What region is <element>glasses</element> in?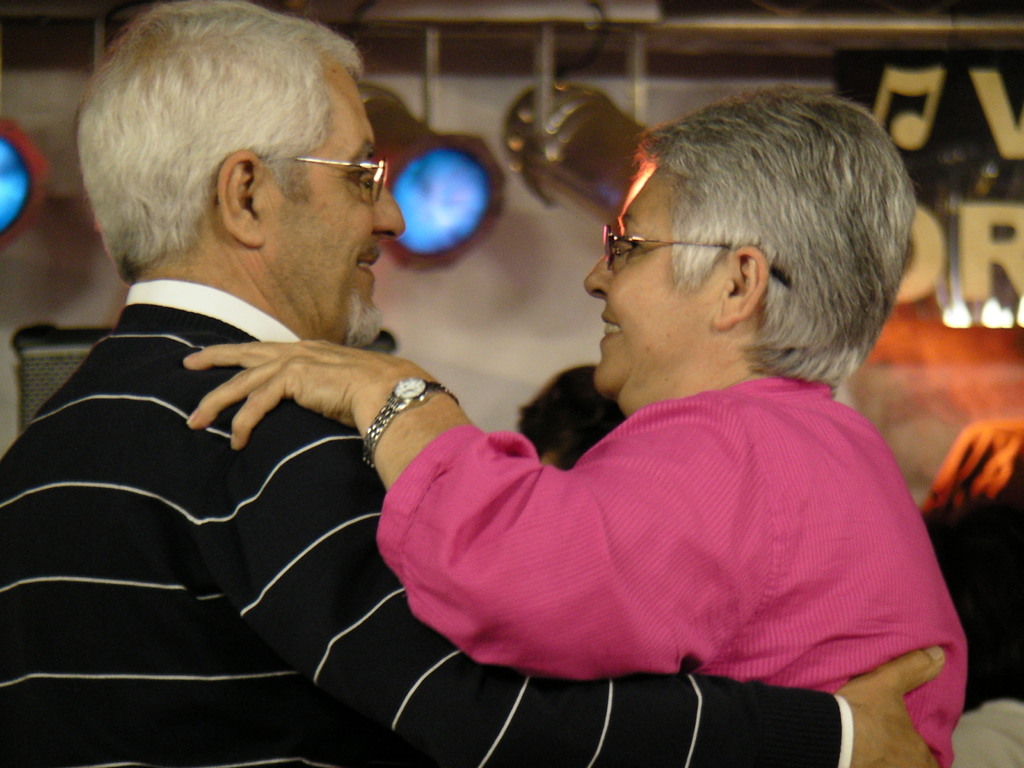
593,225,814,295.
